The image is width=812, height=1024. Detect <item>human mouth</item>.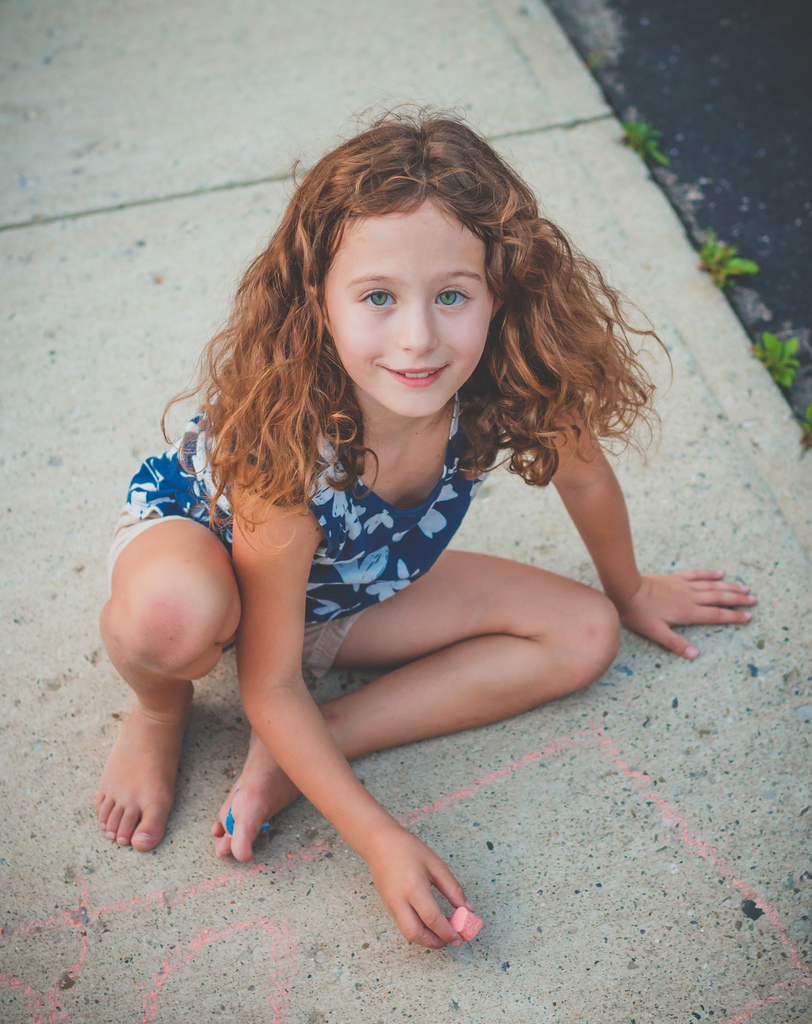
Detection: select_region(391, 366, 445, 383).
